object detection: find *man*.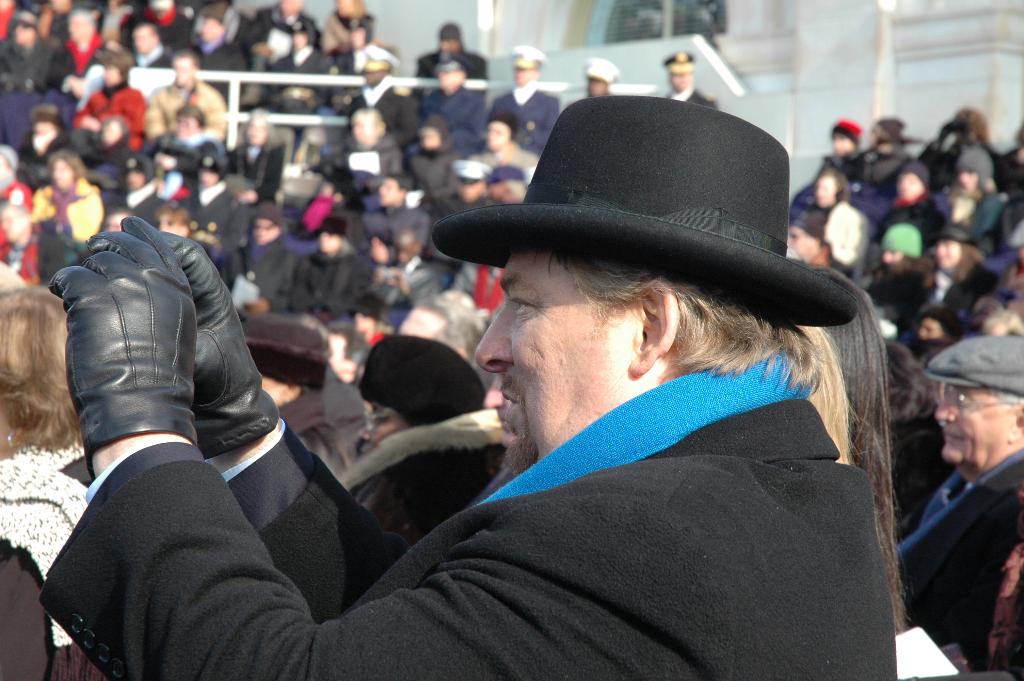
BBox(424, 158, 496, 221).
